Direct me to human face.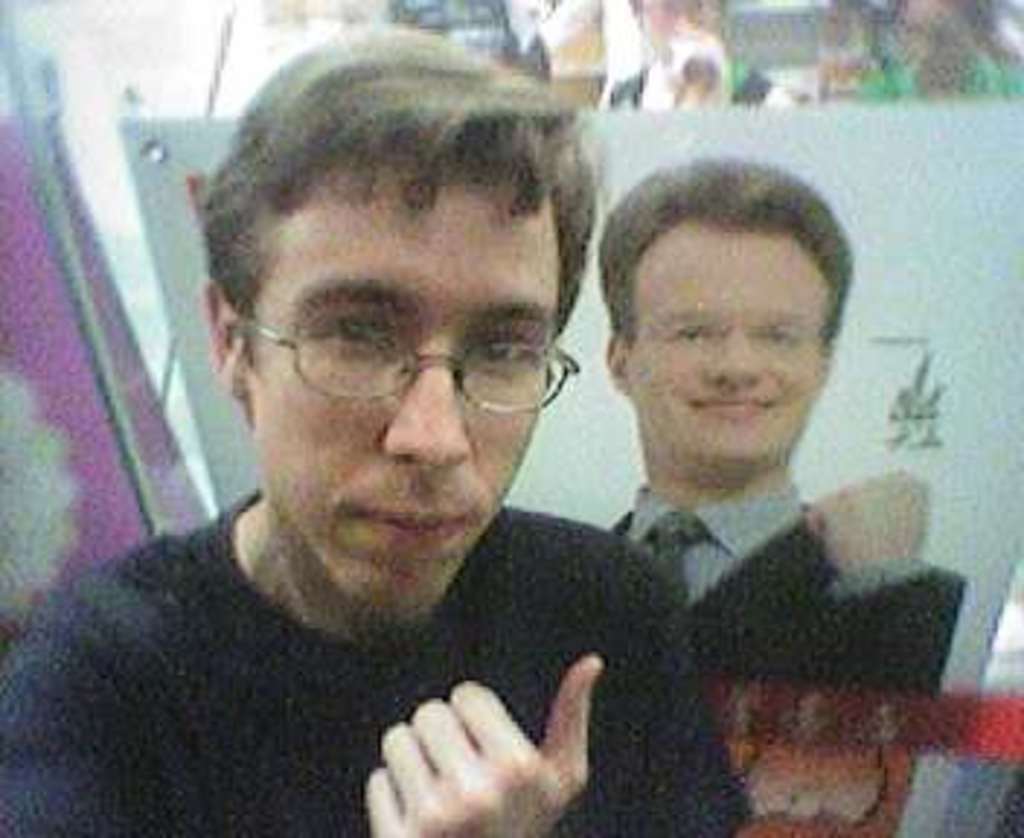
Direction: locate(244, 166, 559, 608).
